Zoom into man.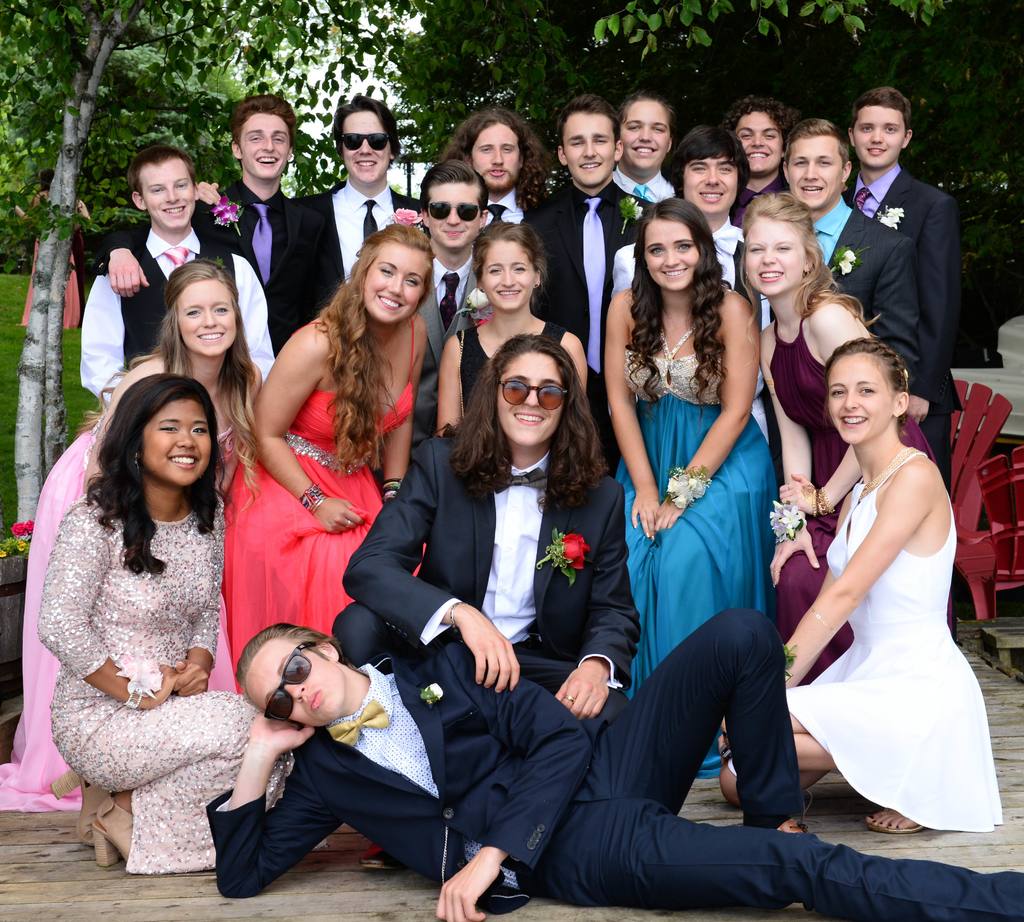
Zoom target: {"x1": 200, "y1": 612, "x2": 1023, "y2": 915}.
